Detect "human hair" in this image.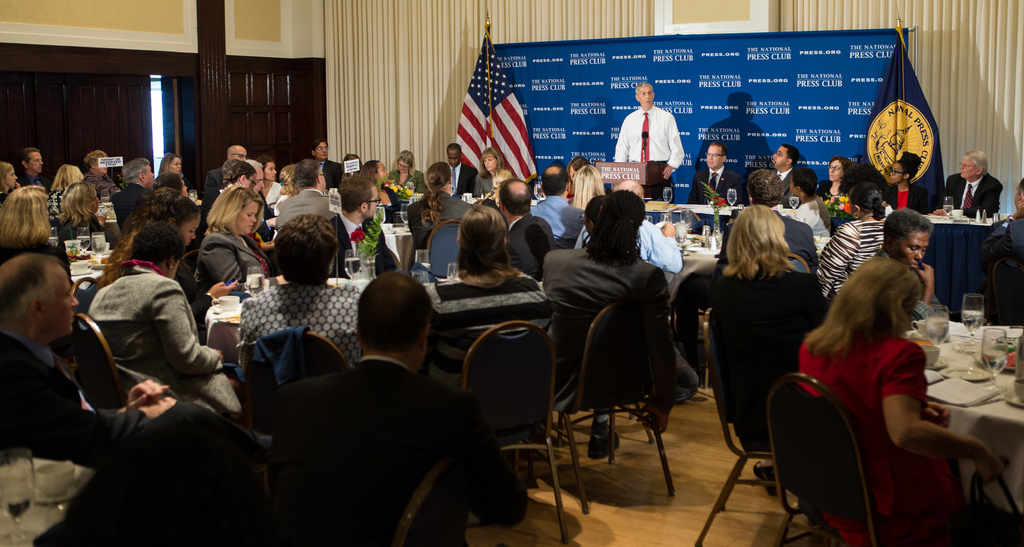
Detection: (x1=271, y1=211, x2=339, y2=287).
